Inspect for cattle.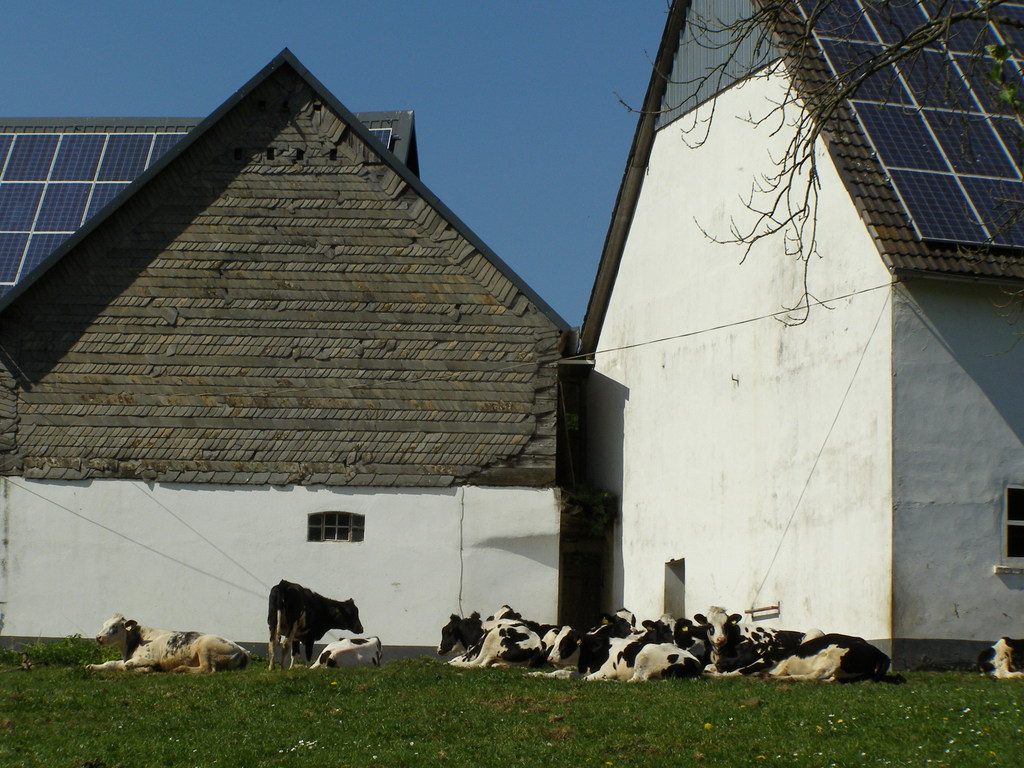
Inspection: select_region(745, 628, 895, 685).
